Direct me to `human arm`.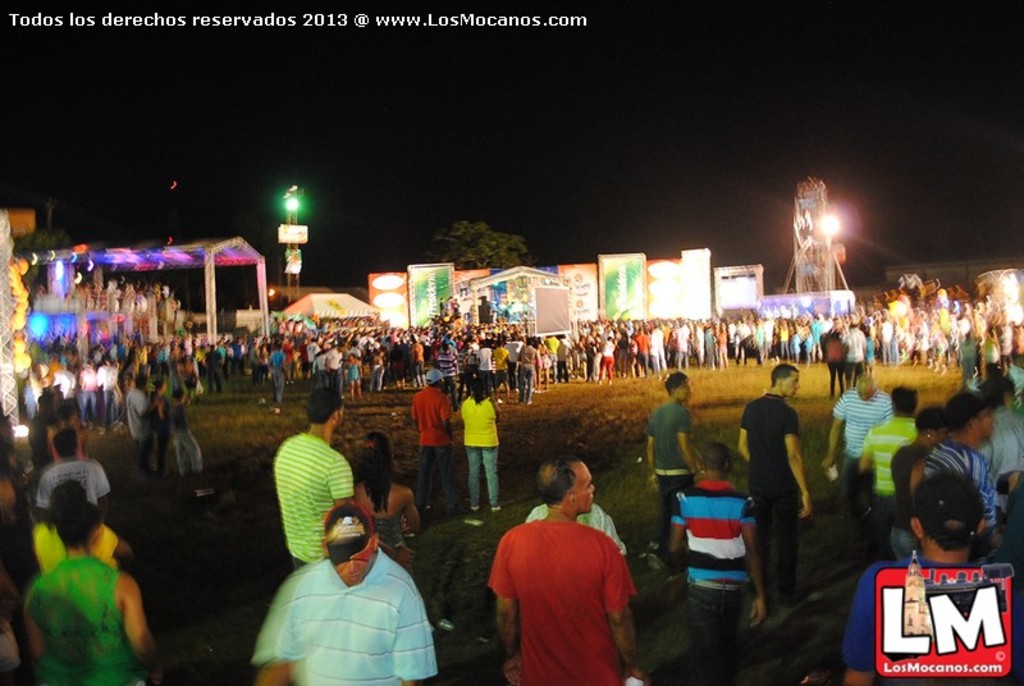
Direction: rect(644, 417, 659, 481).
